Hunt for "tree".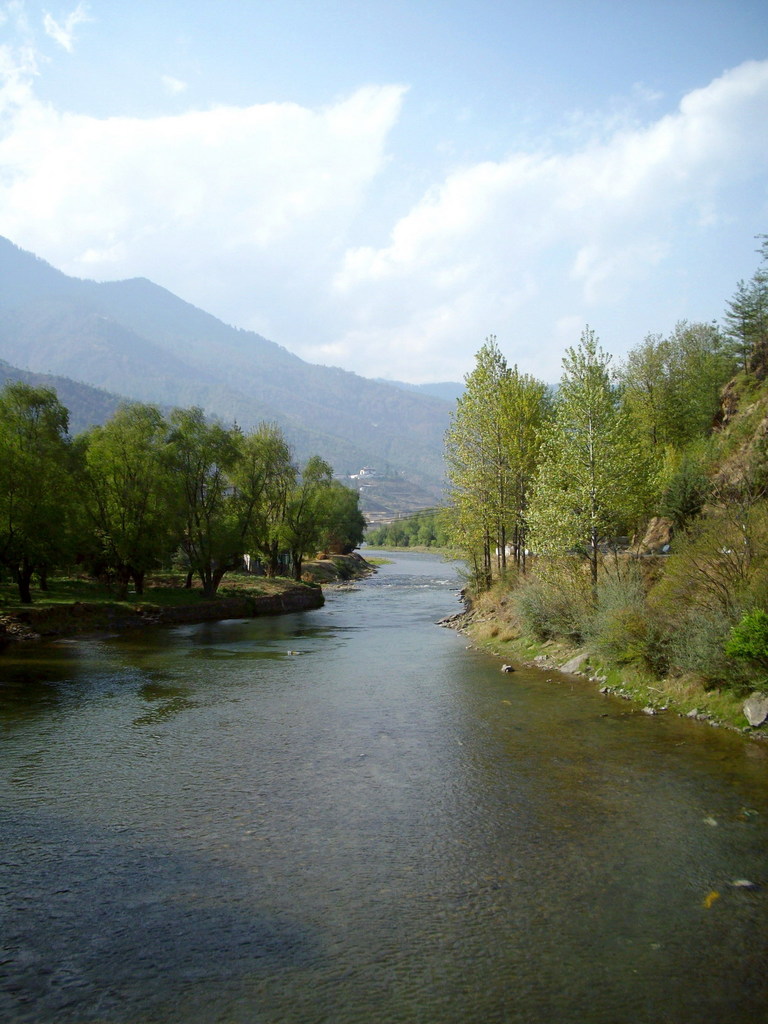
Hunted down at (x1=235, y1=419, x2=303, y2=583).
